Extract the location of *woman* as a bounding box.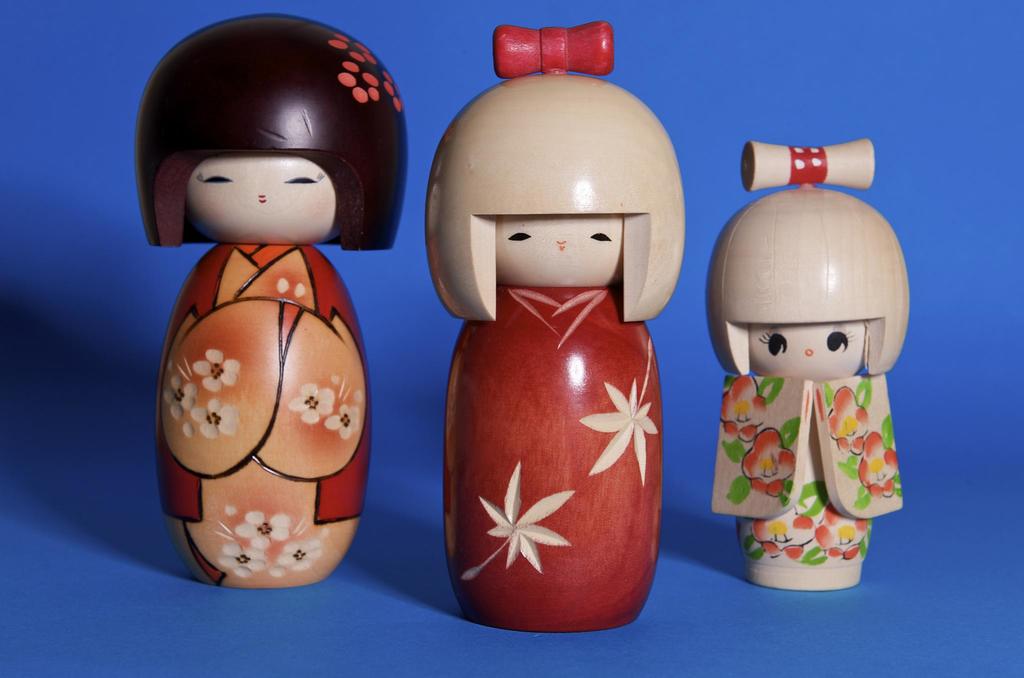
select_region(137, 10, 417, 583).
